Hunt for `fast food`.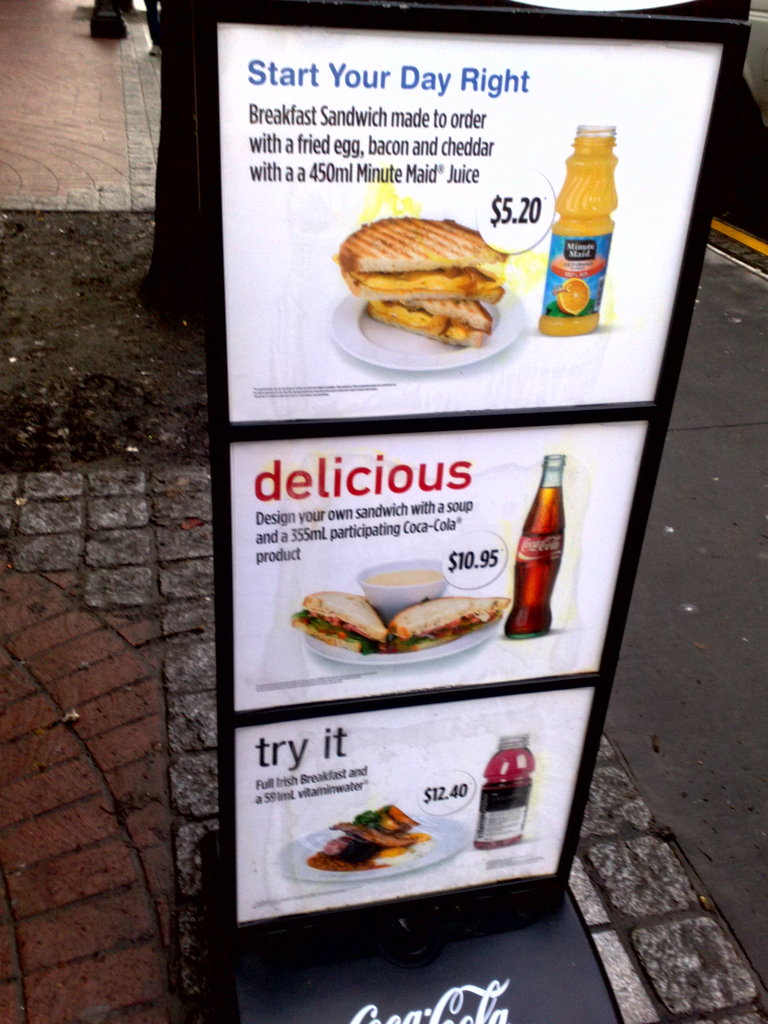
Hunted down at (300,588,387,641).
